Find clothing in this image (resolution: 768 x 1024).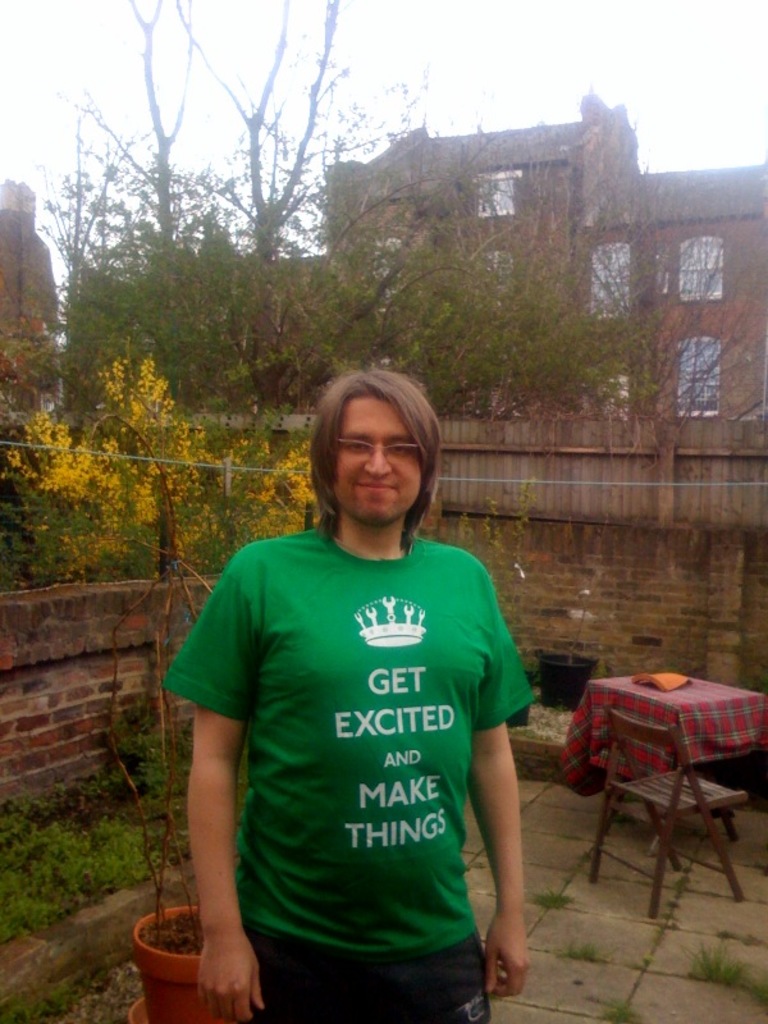
{"x1": 192, "y1": 502, "x2": 531, "y2": 991}.
